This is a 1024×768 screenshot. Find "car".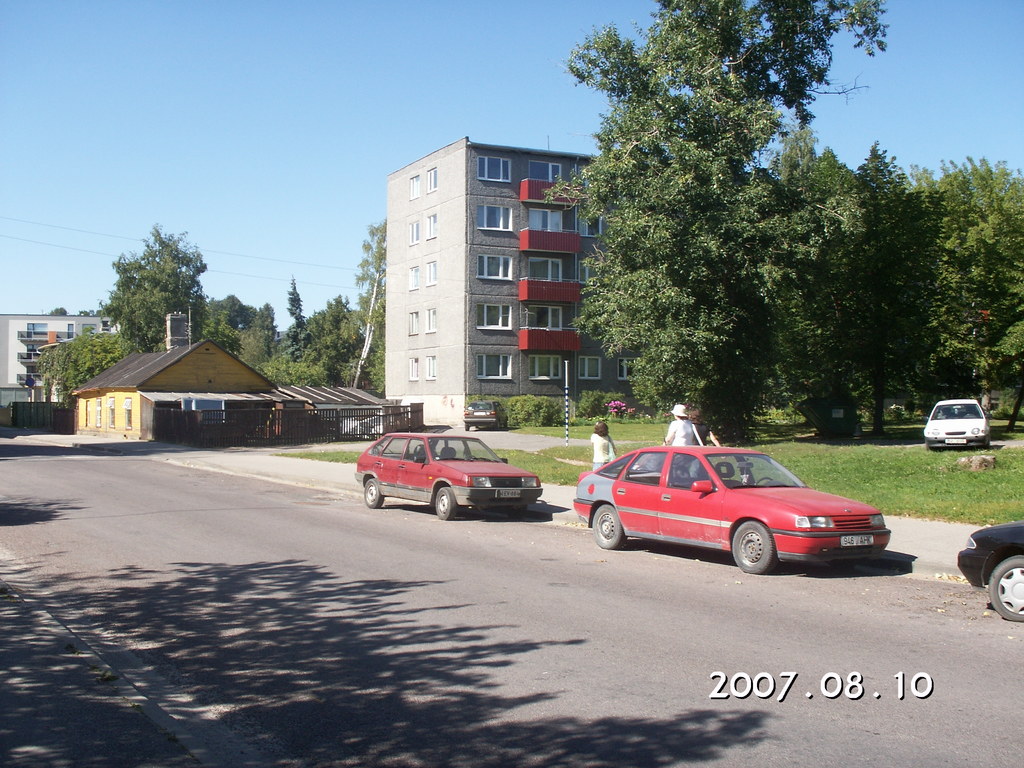
Bounding box: l=572, t=442, r=893, b=576.
